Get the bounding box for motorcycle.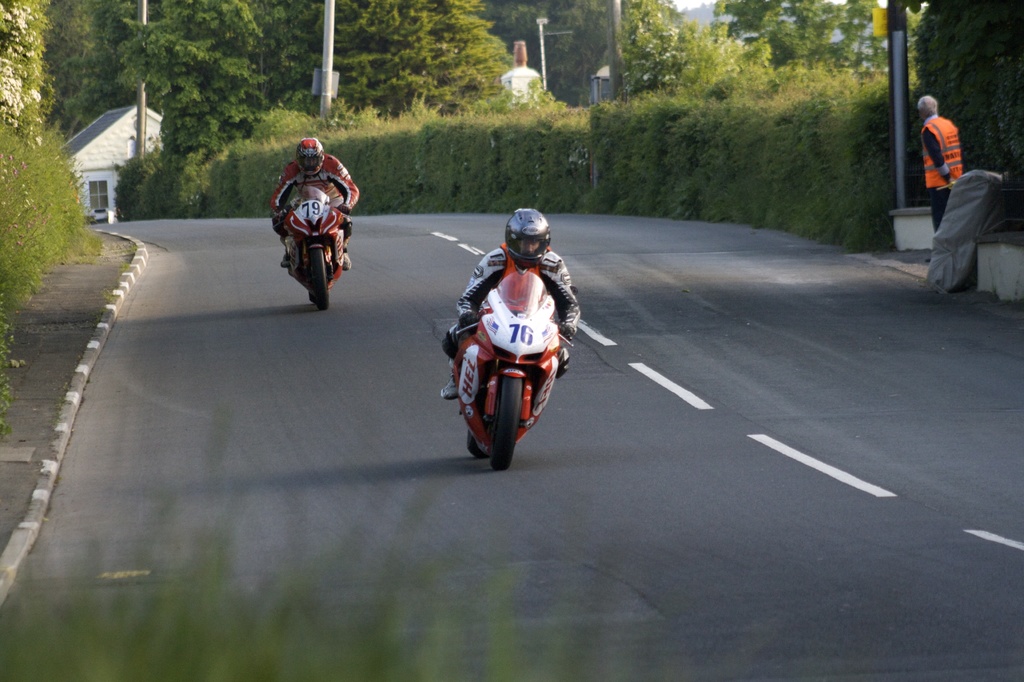
x1=437 y1=240 x2=576 y2=477.
